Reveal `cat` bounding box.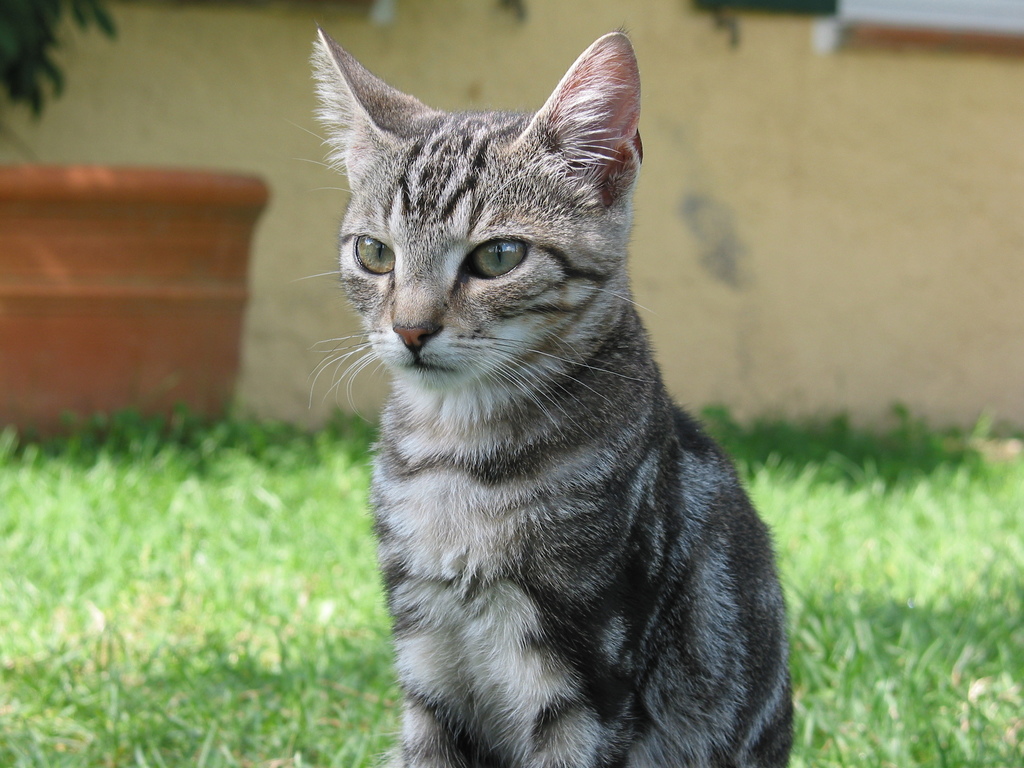
Revealed: select_region(278, 19, 789, 767).
